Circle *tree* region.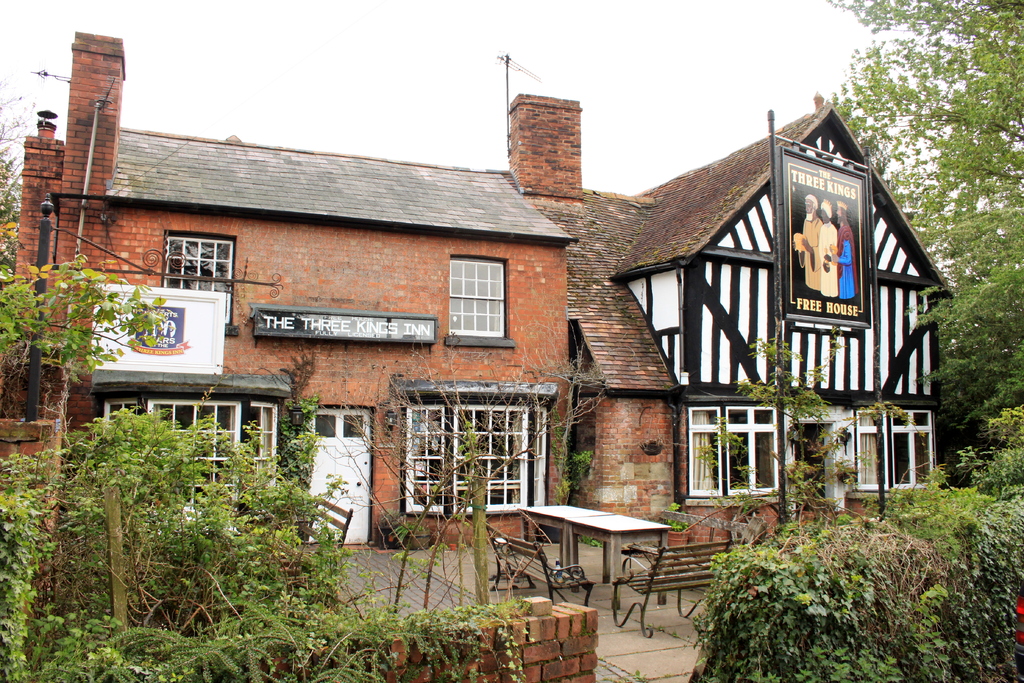
Region: [x1=0, y1=67, x2=47, y2=278].
